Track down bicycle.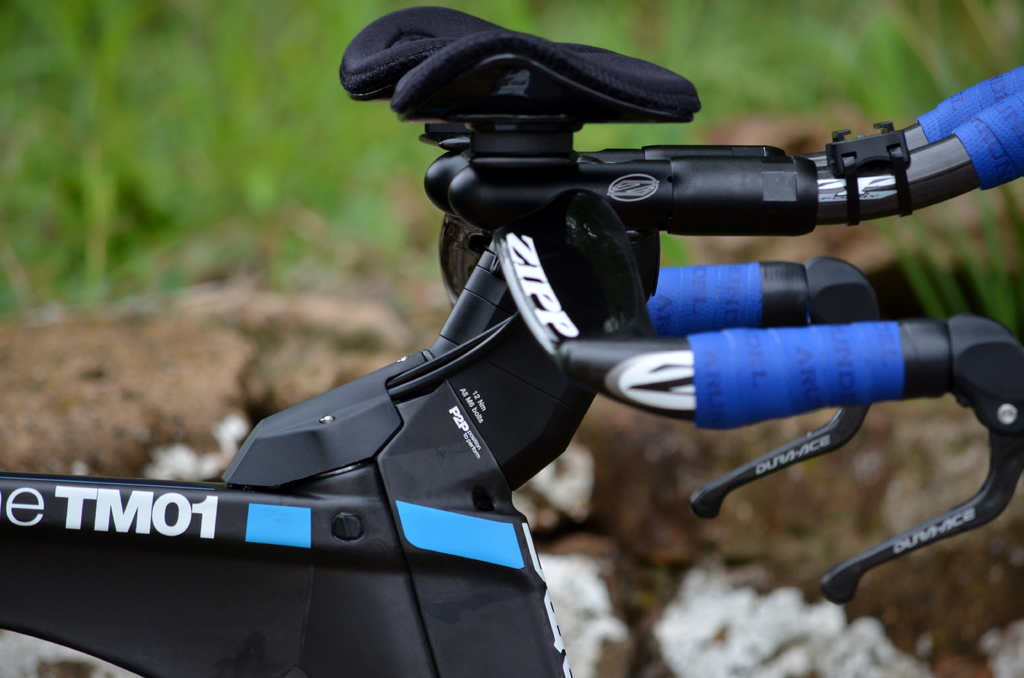
Tracked to [123, 51, 1023, 650].
